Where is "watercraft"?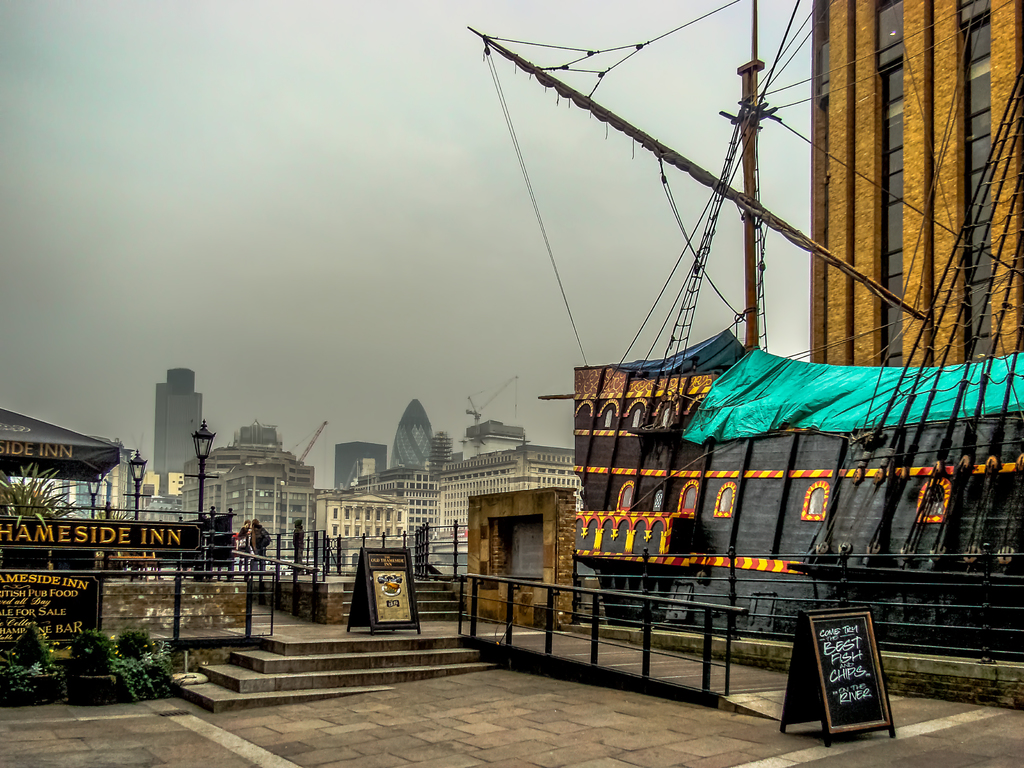
box=[468, 2, 1023, 659].
